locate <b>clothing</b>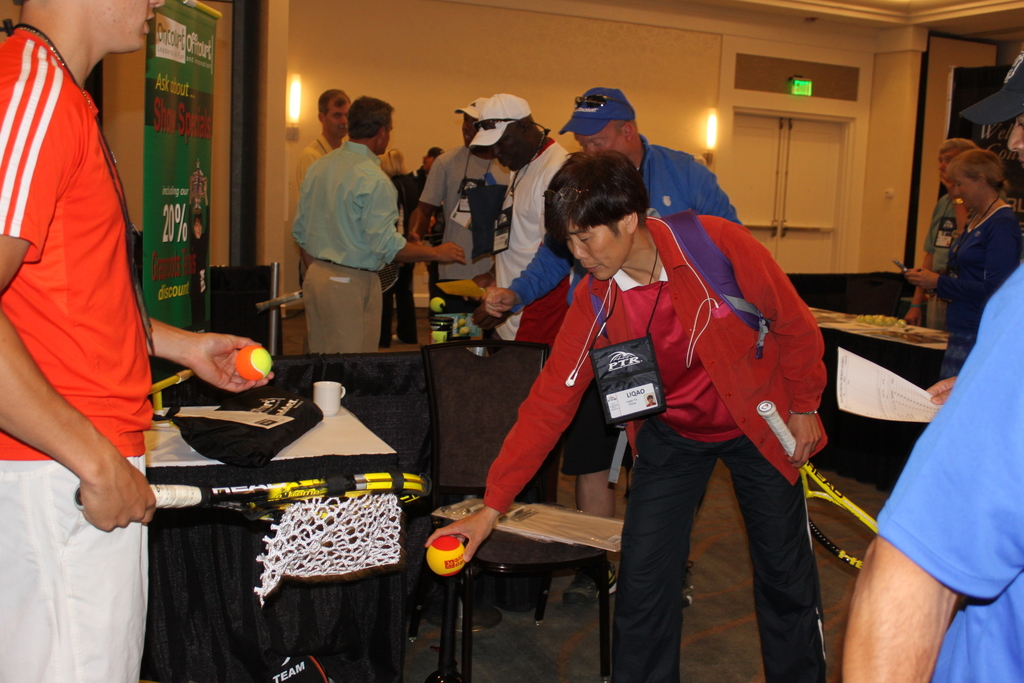
<region>286, 136, 344, 309</region>
